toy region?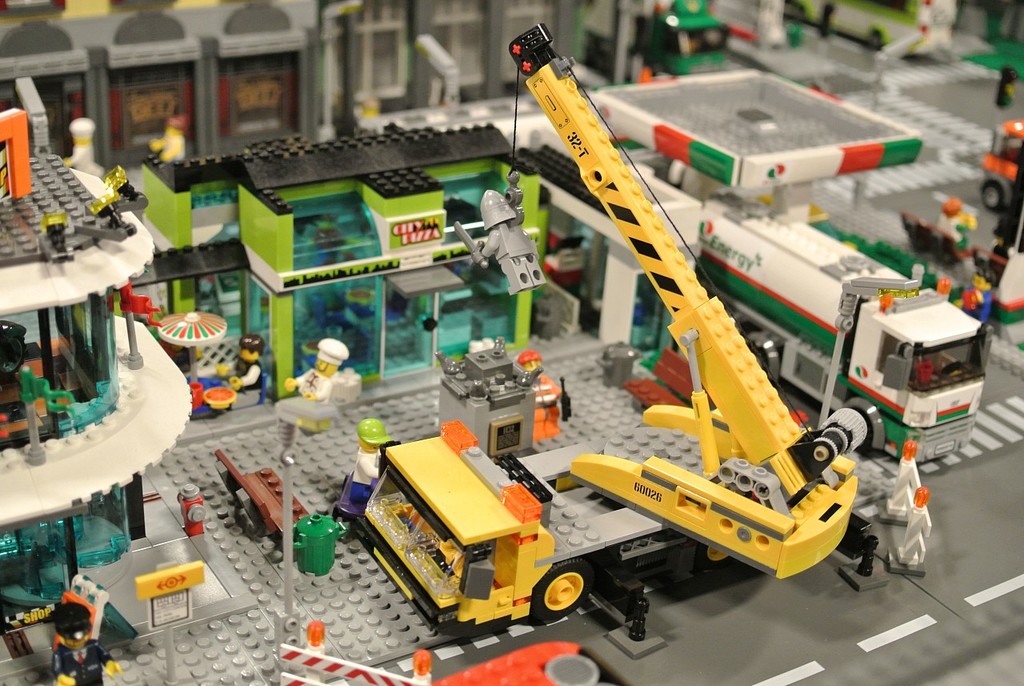
[214,446,309,543]
